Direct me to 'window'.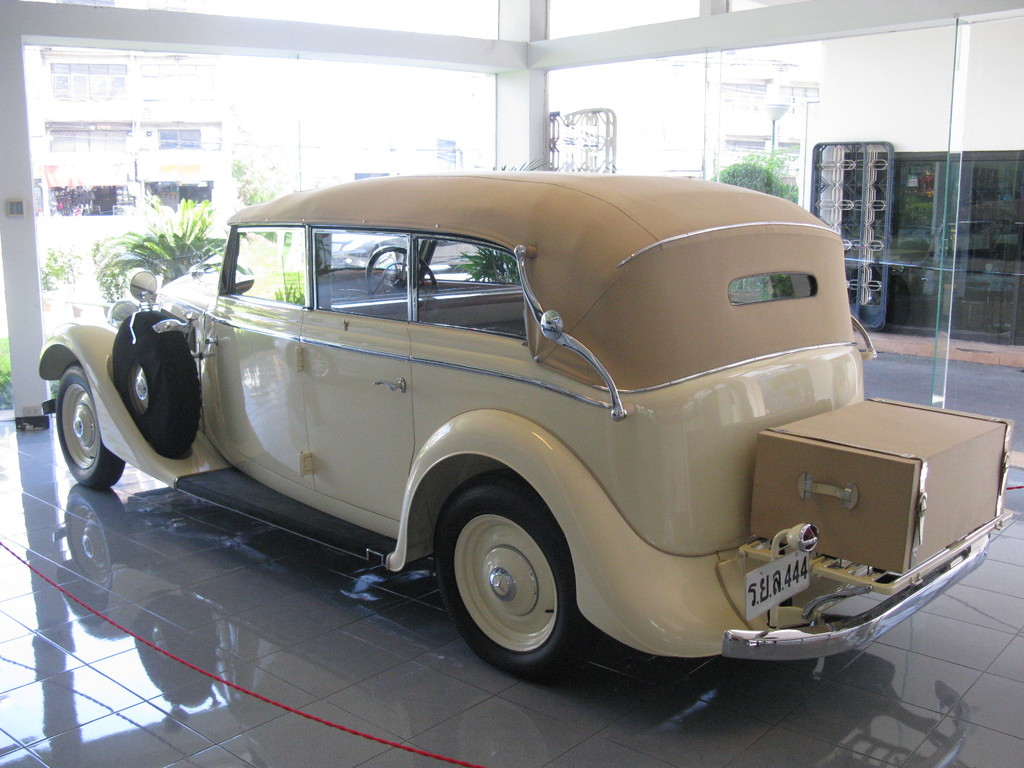
Direction: (949, 140, 1023, 344).
